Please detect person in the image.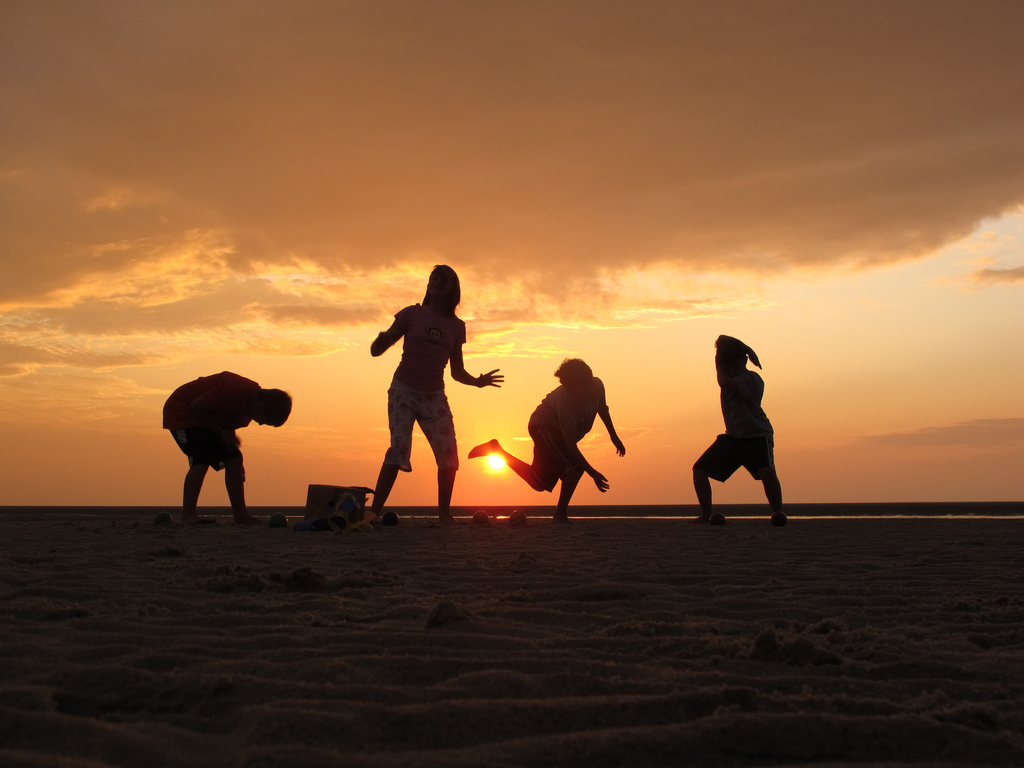
[367, 248, 484, 529].
